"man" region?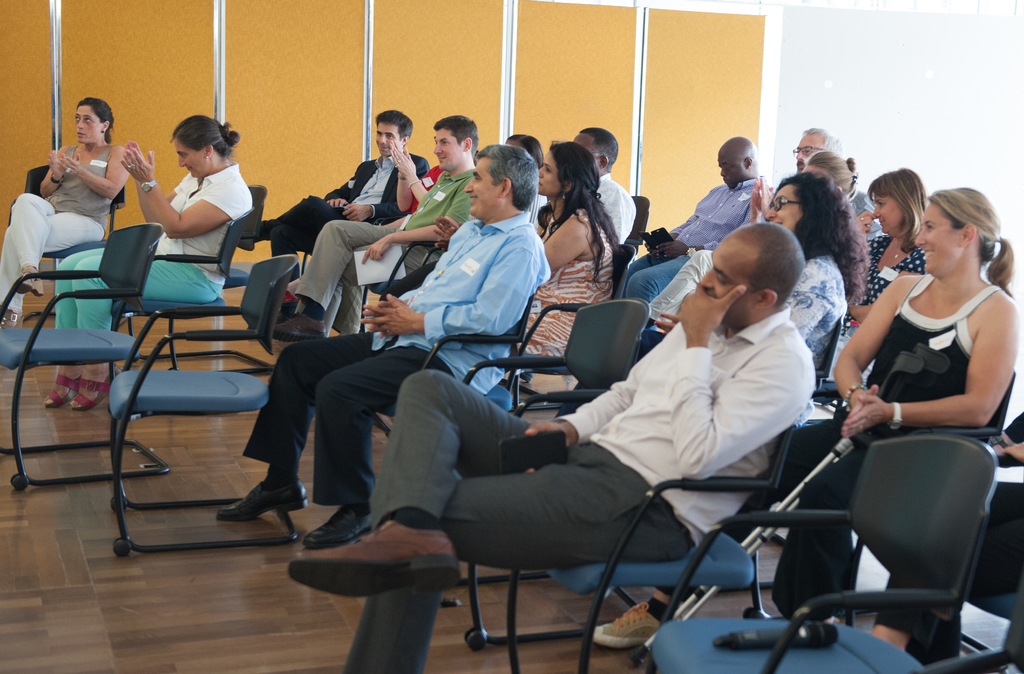
rect(569, 127, 636, 247)
